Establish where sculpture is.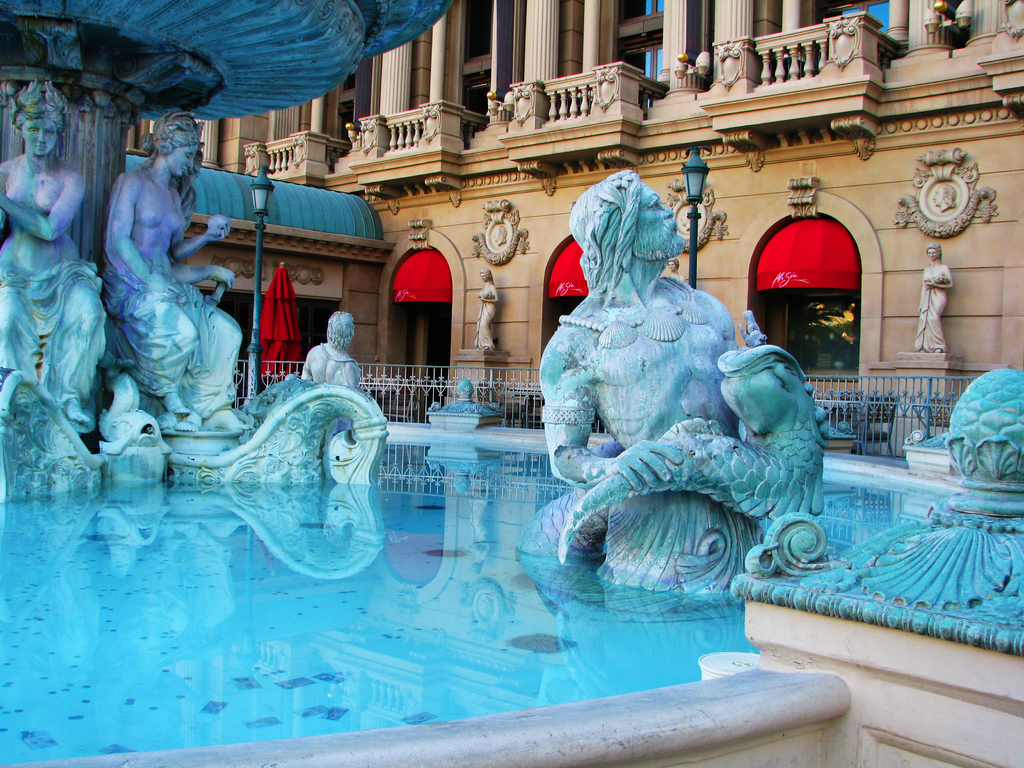
Established at box=[93, 111, 252, 433].
